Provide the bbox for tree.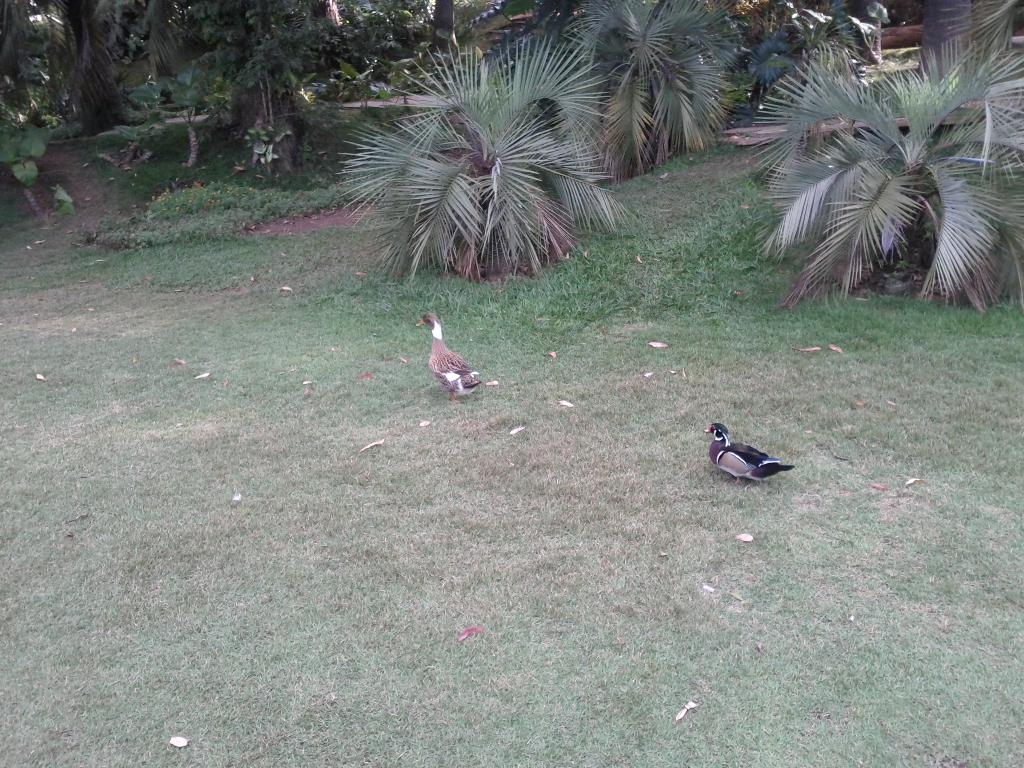
[0,0,188,225].
